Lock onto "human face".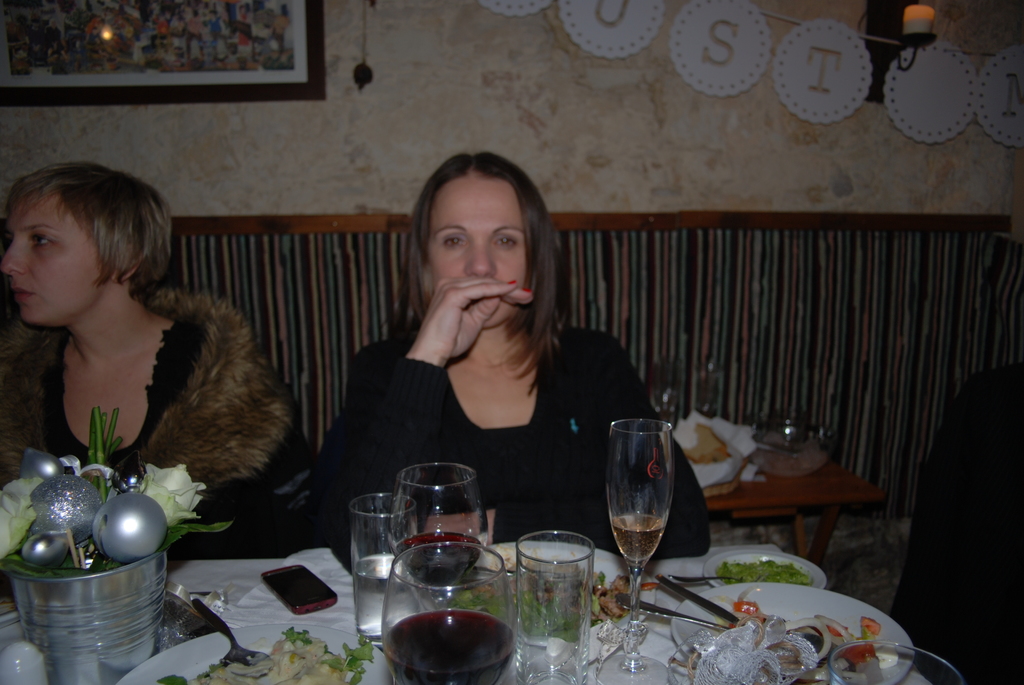
Locked: <box>1,198,116,329</box>.
